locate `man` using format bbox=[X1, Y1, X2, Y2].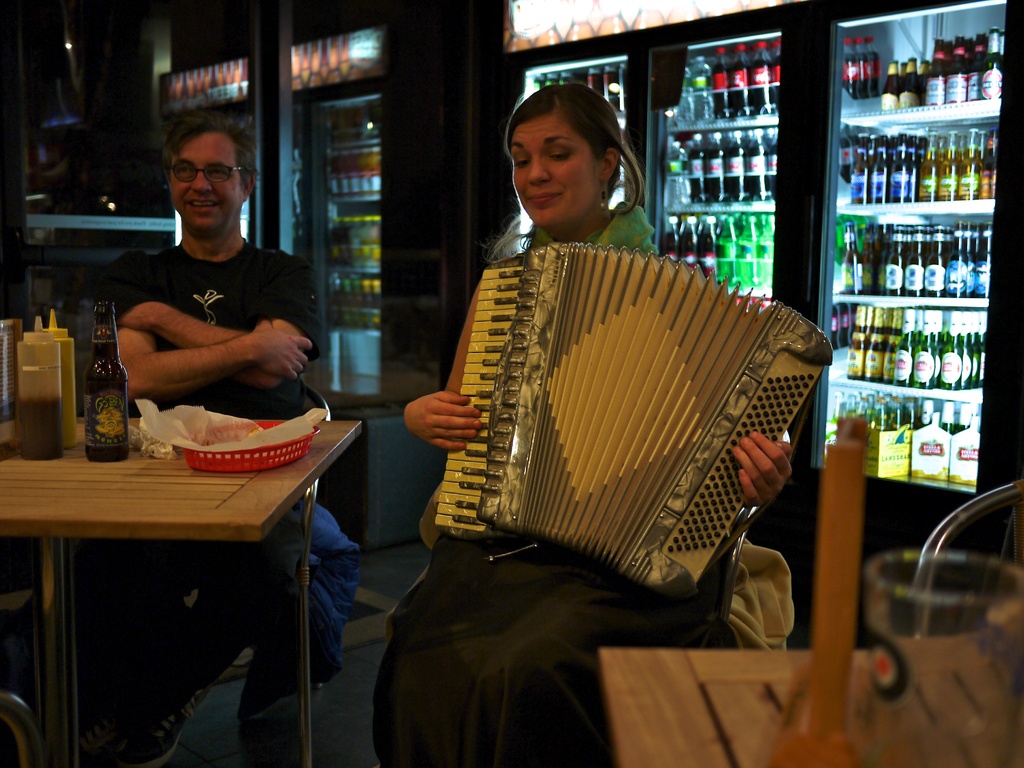
bbox=[118, 110, 393, 443].
